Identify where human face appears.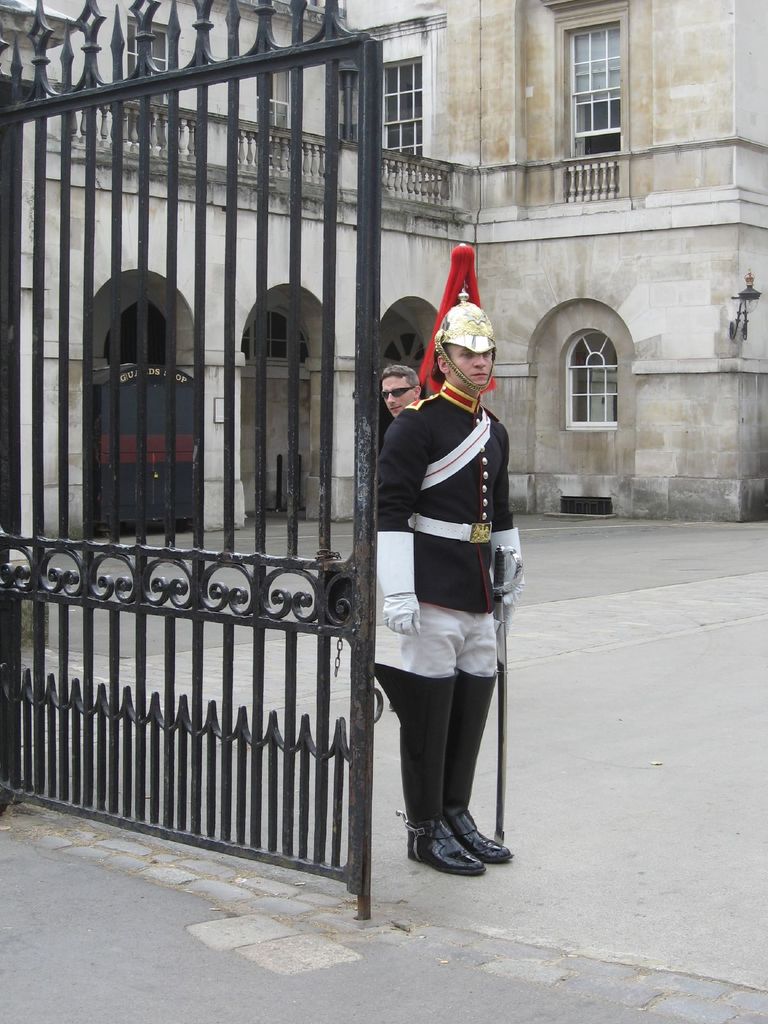
Appears at BBox(378, 374, 420, 415).
